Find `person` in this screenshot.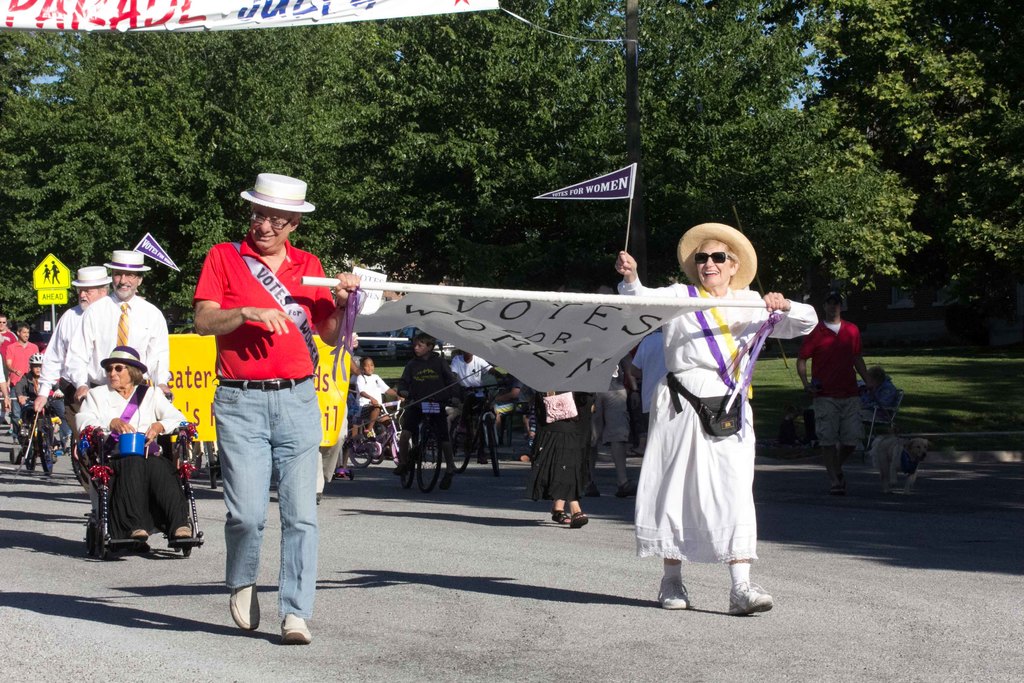
The bounding box for `person` is (13,360,40,428).
